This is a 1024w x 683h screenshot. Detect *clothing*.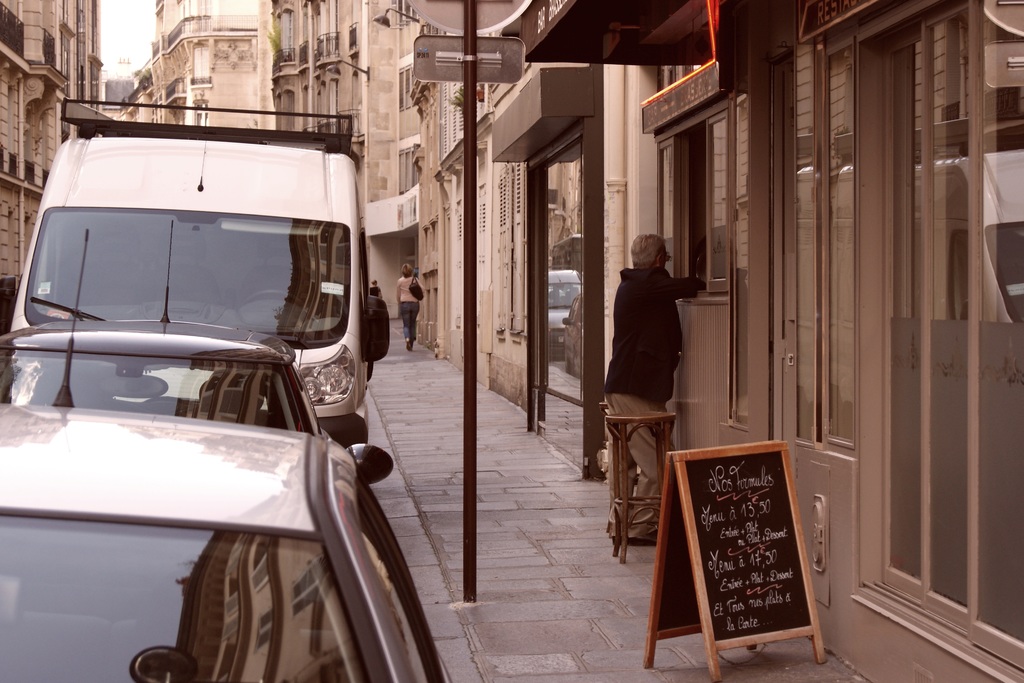
bbox(600, 262, 694, 399).
